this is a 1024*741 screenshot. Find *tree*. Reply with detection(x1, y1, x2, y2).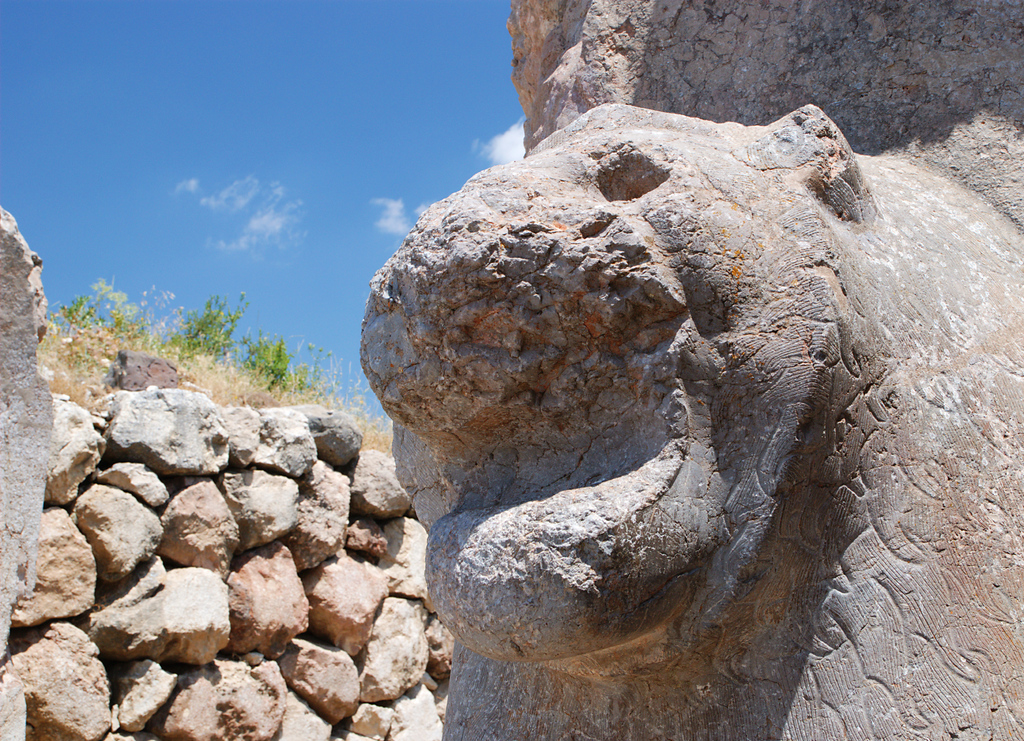
detection(186, 293, 250, 355).
